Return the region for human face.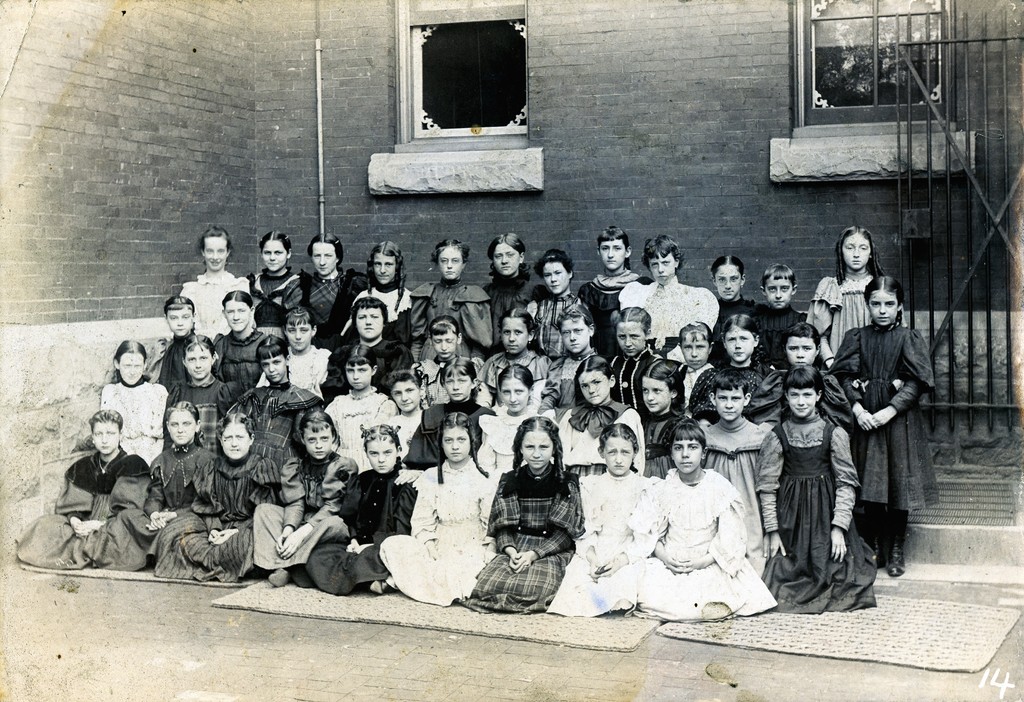
[x1=221, y1=302, x2=247, y2=332].
